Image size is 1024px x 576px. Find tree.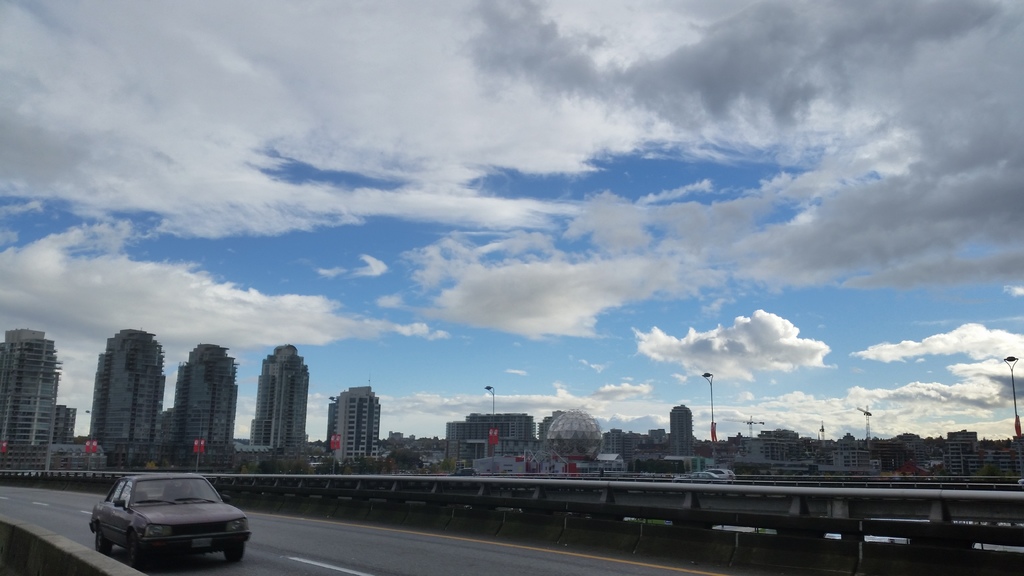
934/464/949/485.
